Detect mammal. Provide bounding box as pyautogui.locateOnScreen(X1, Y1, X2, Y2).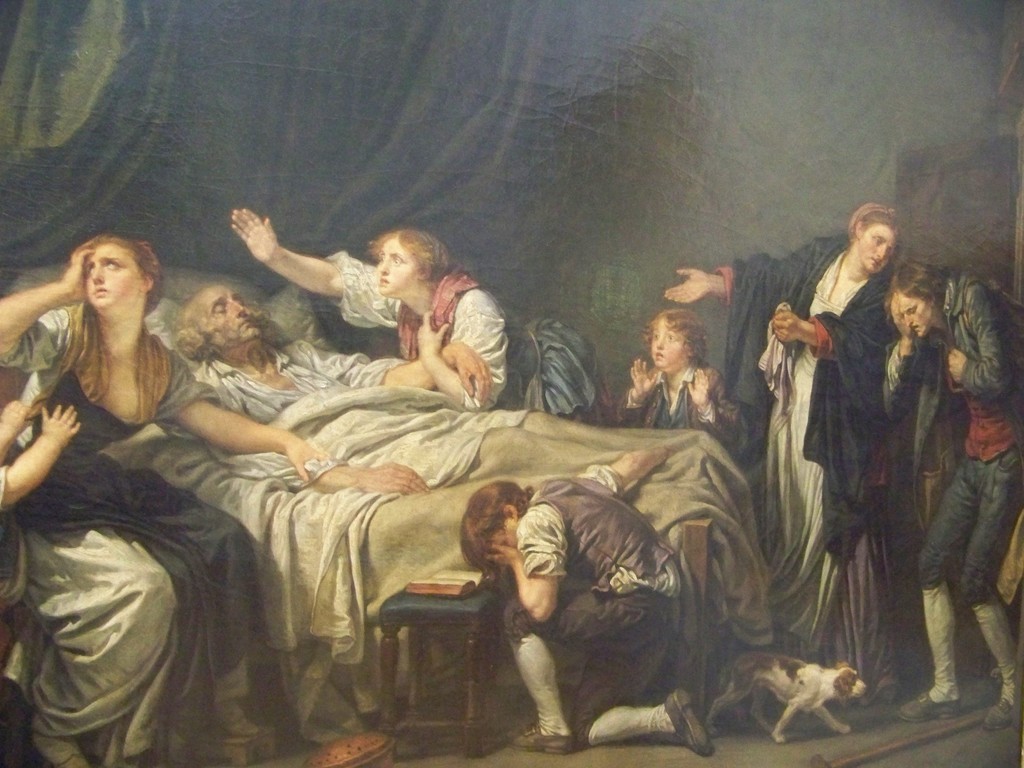
pyautogui.locateOnScreen(0, 390, 79, 512).
